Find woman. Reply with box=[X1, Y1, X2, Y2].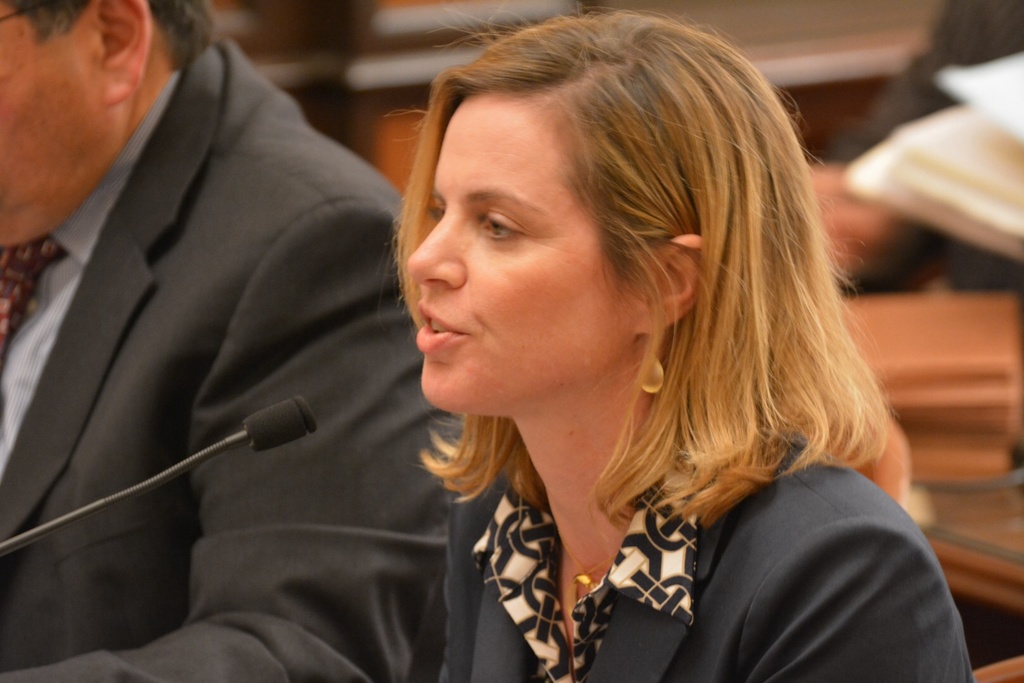
box=[297, 17, 943, 668].
